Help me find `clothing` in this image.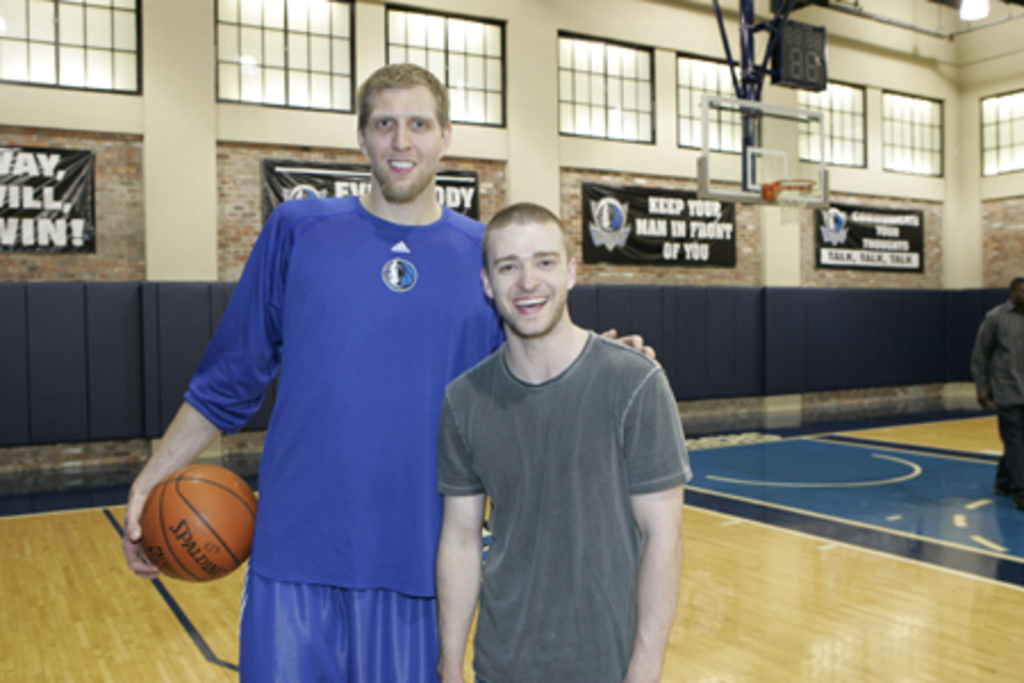
Found it: detection(432, 330, 699, 681).
